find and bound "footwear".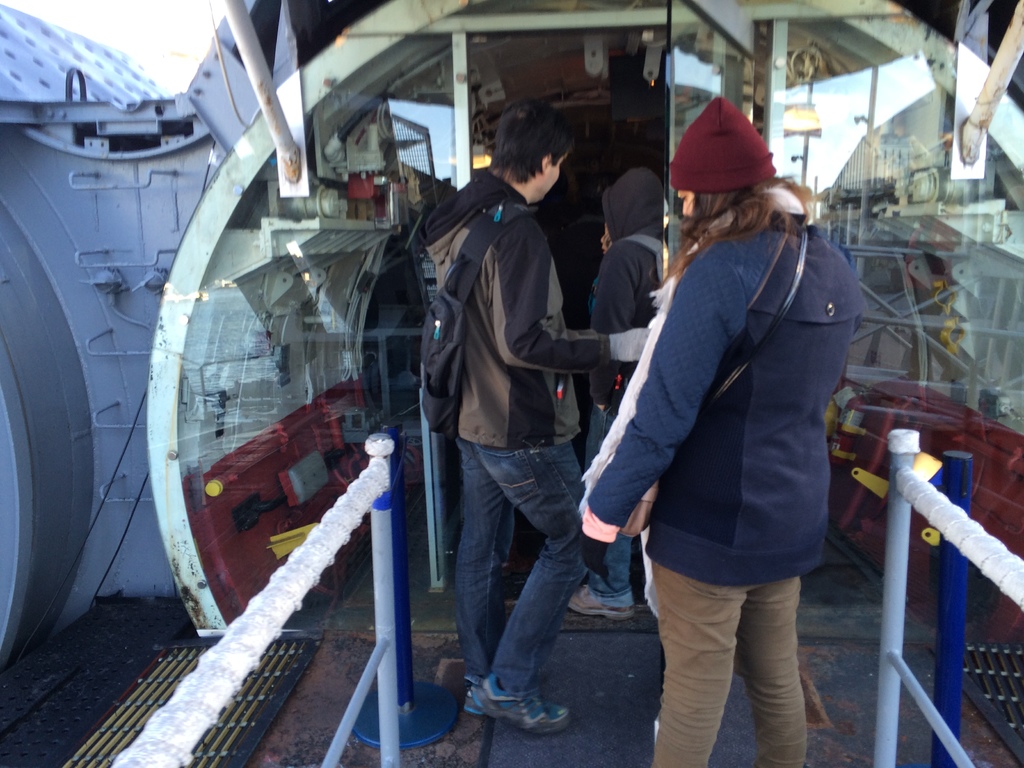
Bound: rect(568, 582, 635, 622).
